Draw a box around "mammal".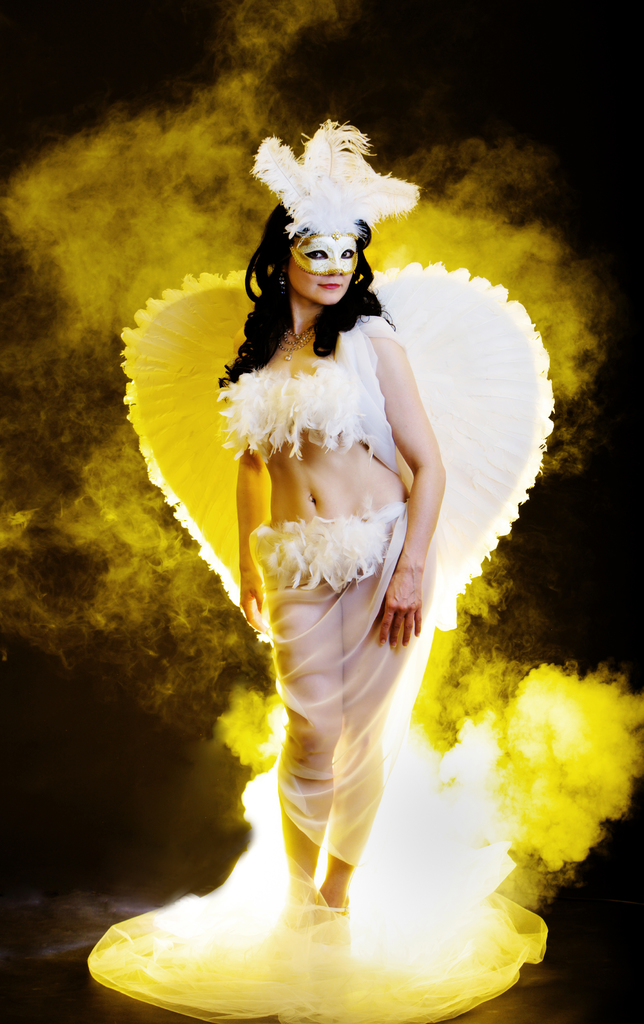
216/122/439/944.
